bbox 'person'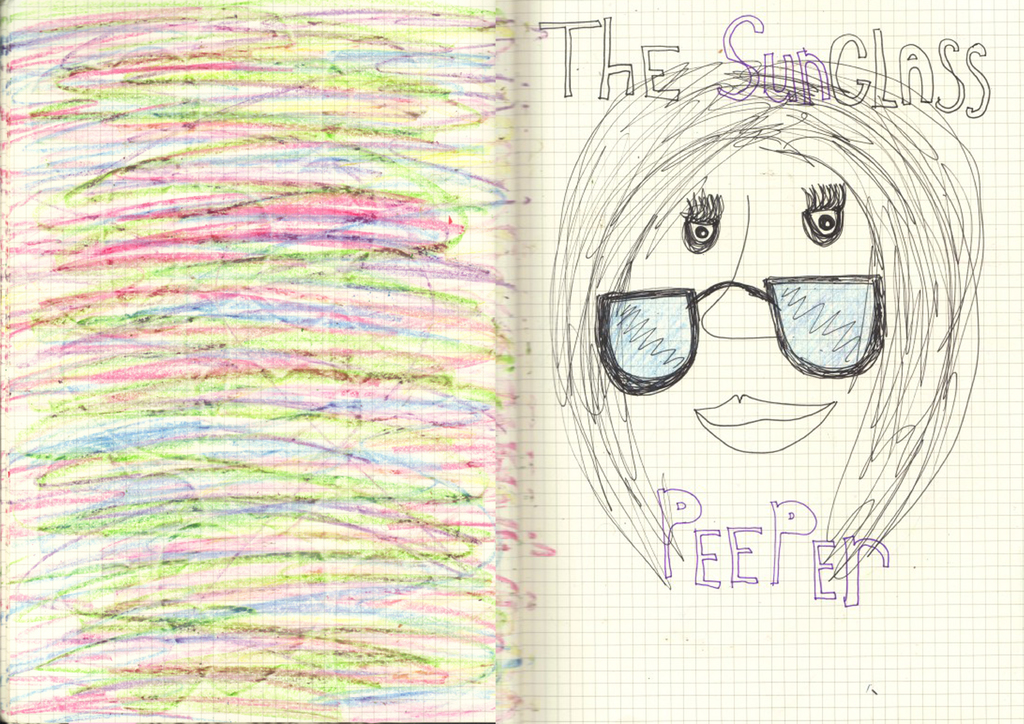
{"x1": 550, "y1": 59, "x2": 984, "y2": 590}
